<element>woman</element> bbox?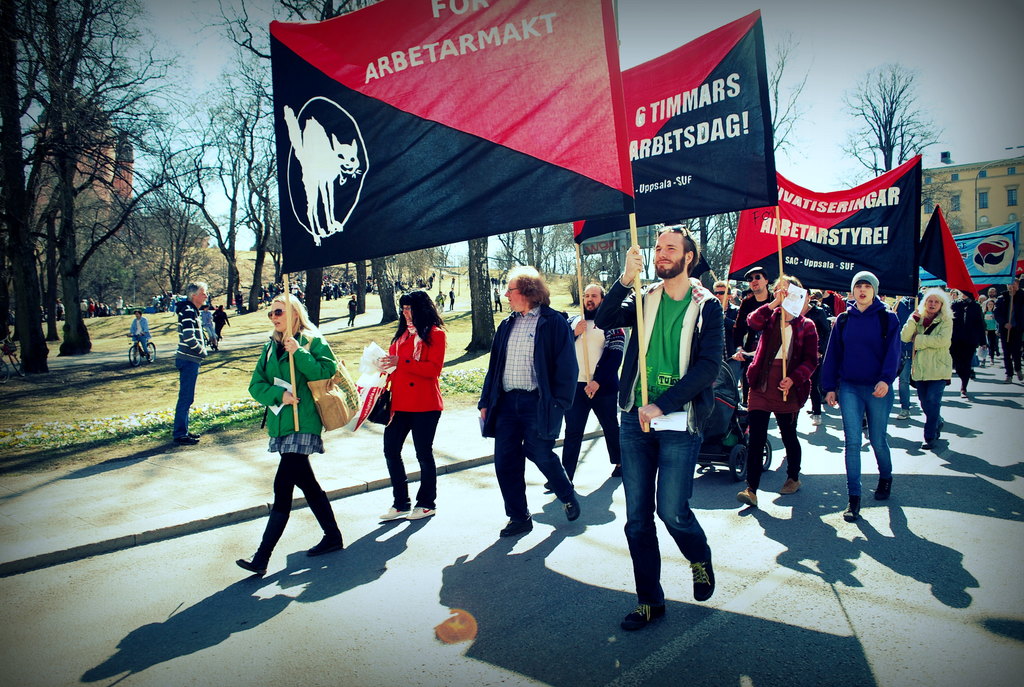
[x1=737, y1=271, x2=821, y2=511]
